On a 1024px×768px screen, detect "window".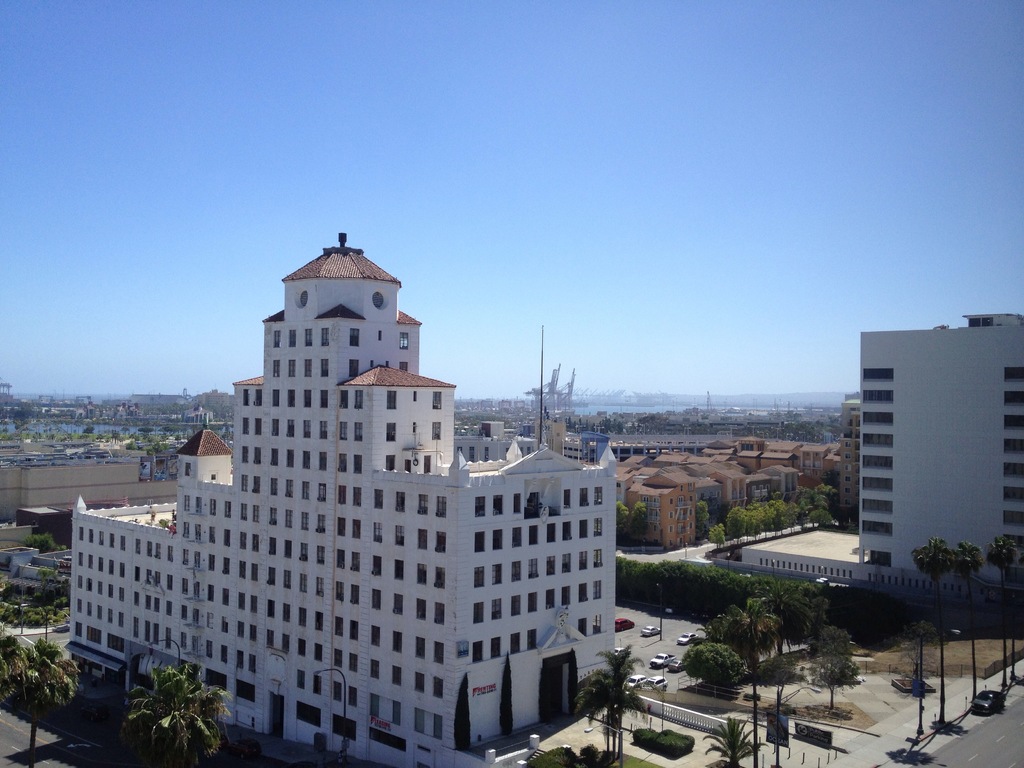
crop(862, 433, 893, 445).
